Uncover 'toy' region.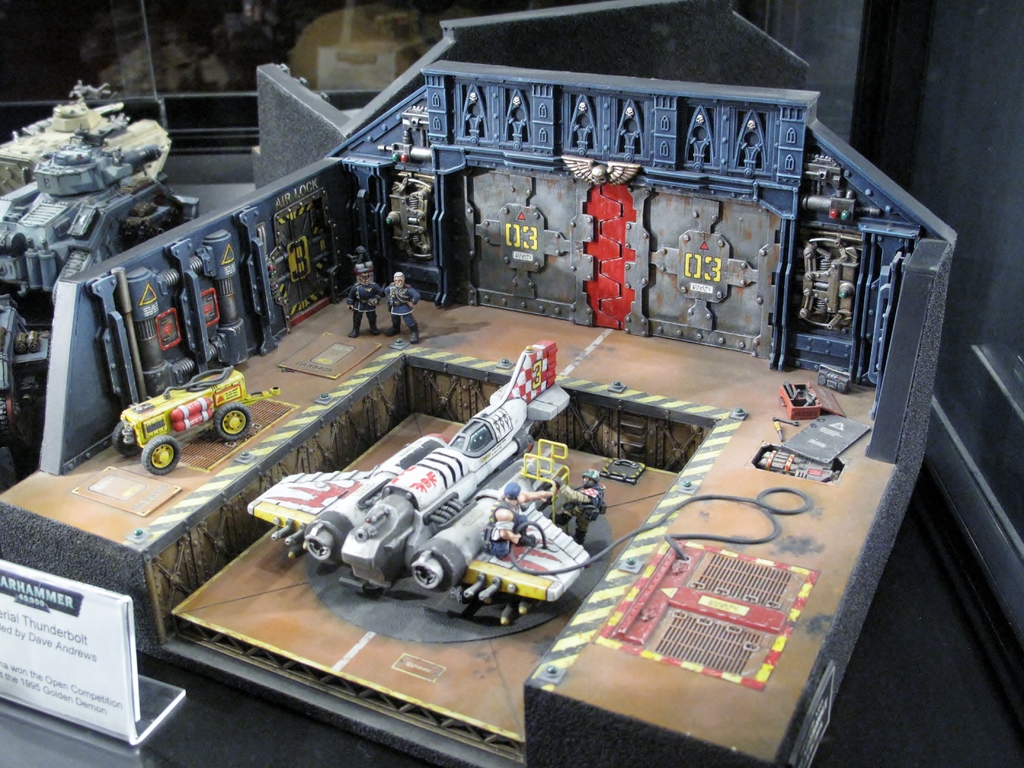
Uncovered: crop(345, 243, 386, 339).
